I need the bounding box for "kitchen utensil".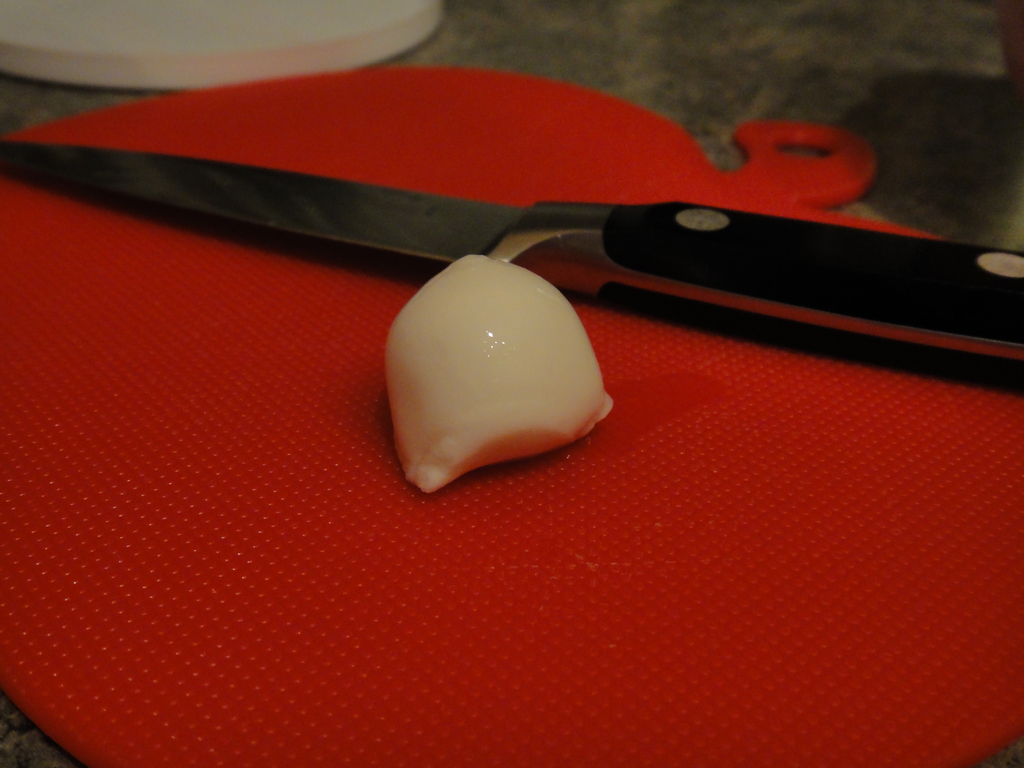
Here it is: (x1=0, y1=135, x2=1023, y2=362).
